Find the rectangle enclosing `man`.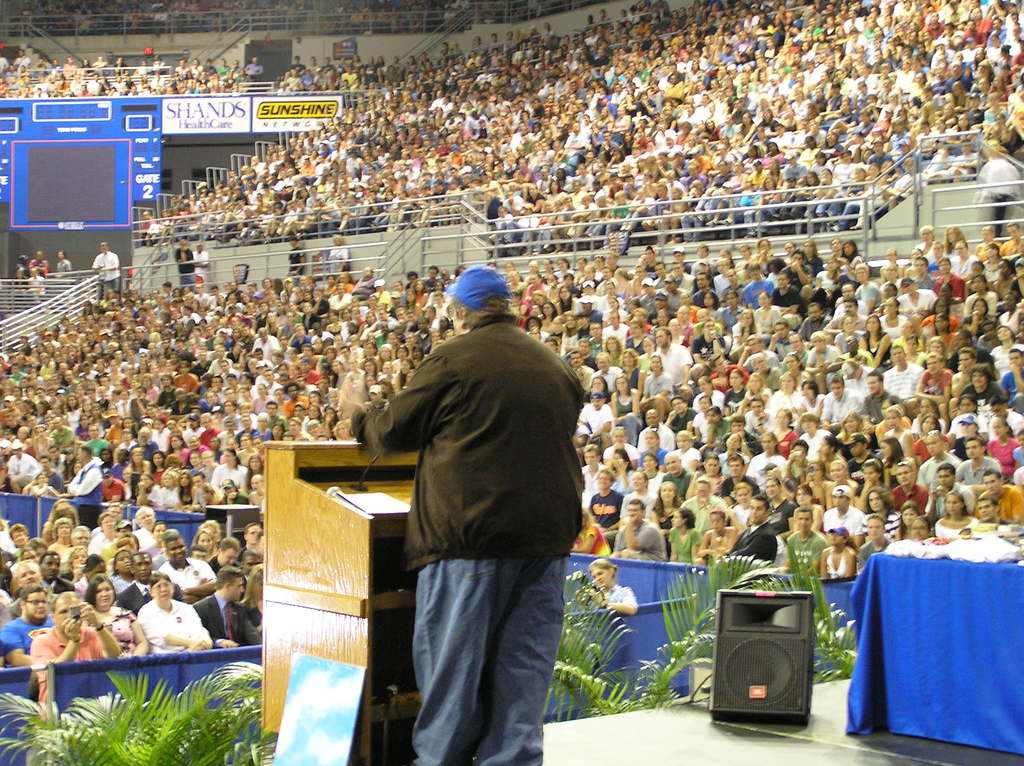
x1=286, y1=232, x2=306, y2=287.
